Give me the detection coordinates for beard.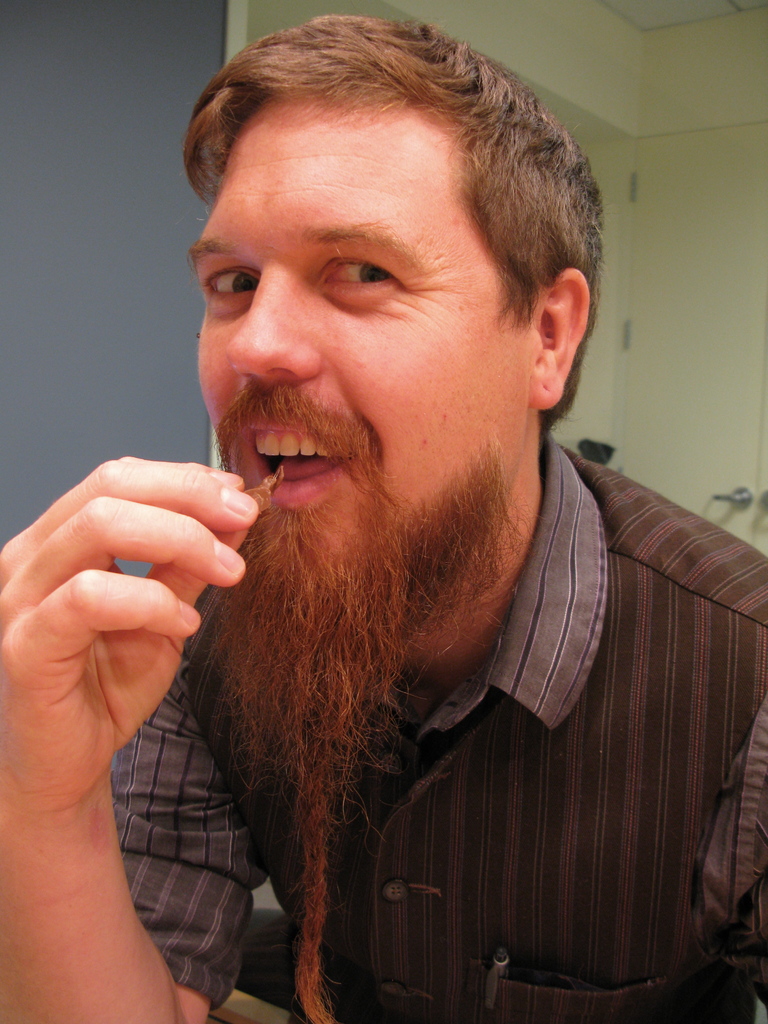
(x1=202, y1=431, x2=532, y2=1023).
